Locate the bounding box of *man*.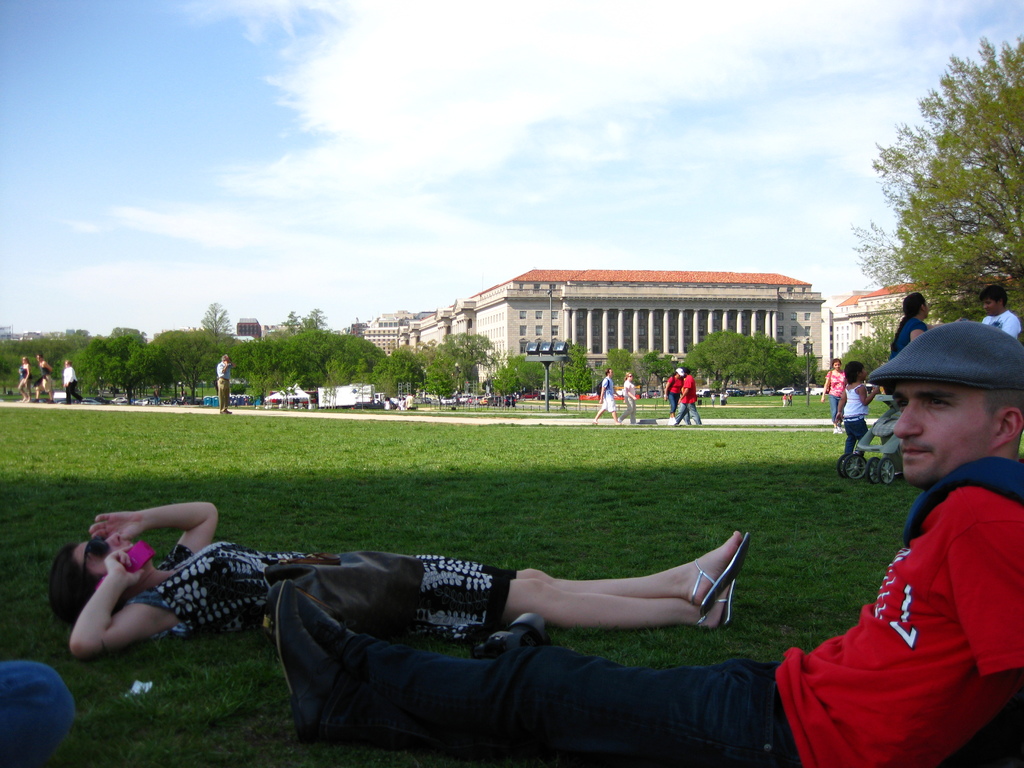
Bounding box: <bbox>212, 353, 235, 413</bbox>.
